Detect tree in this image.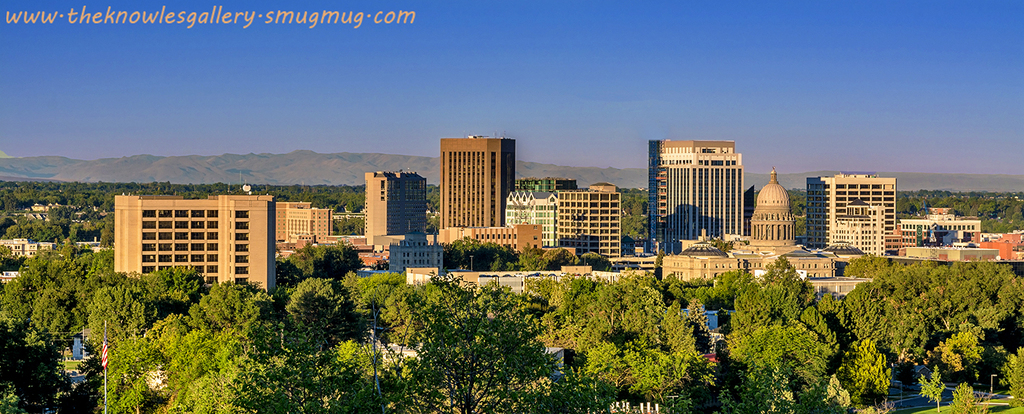
Detection: l=887, t=233, r=1016, b=382.
